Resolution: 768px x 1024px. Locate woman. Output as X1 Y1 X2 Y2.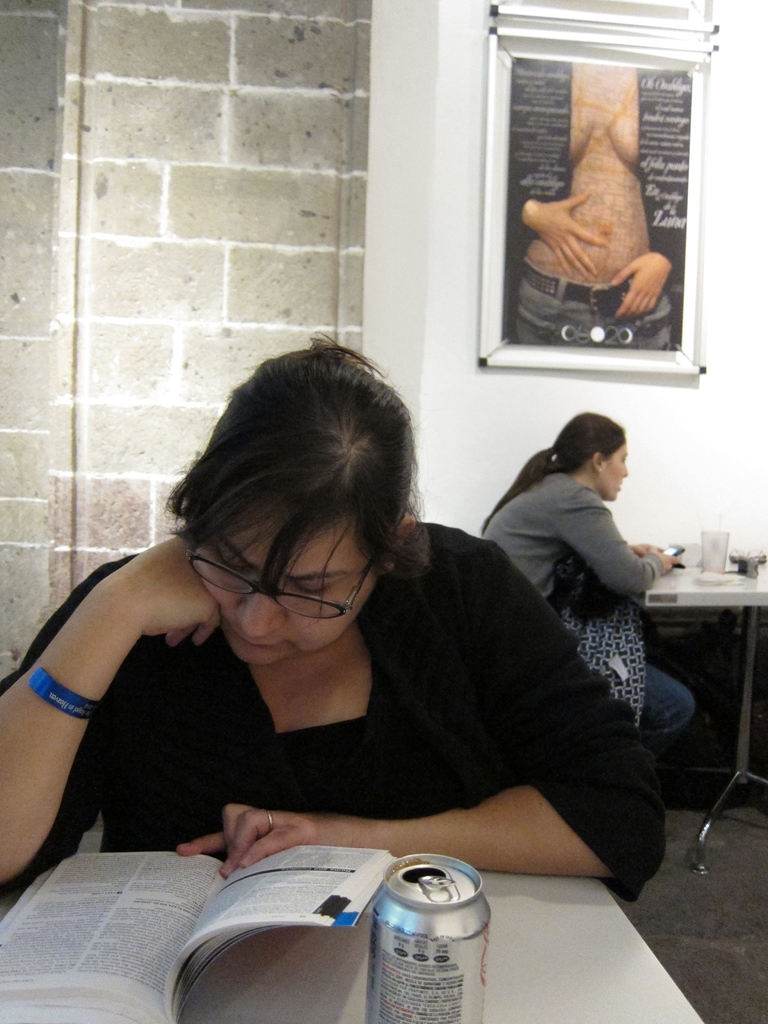
27 314 640 976.
